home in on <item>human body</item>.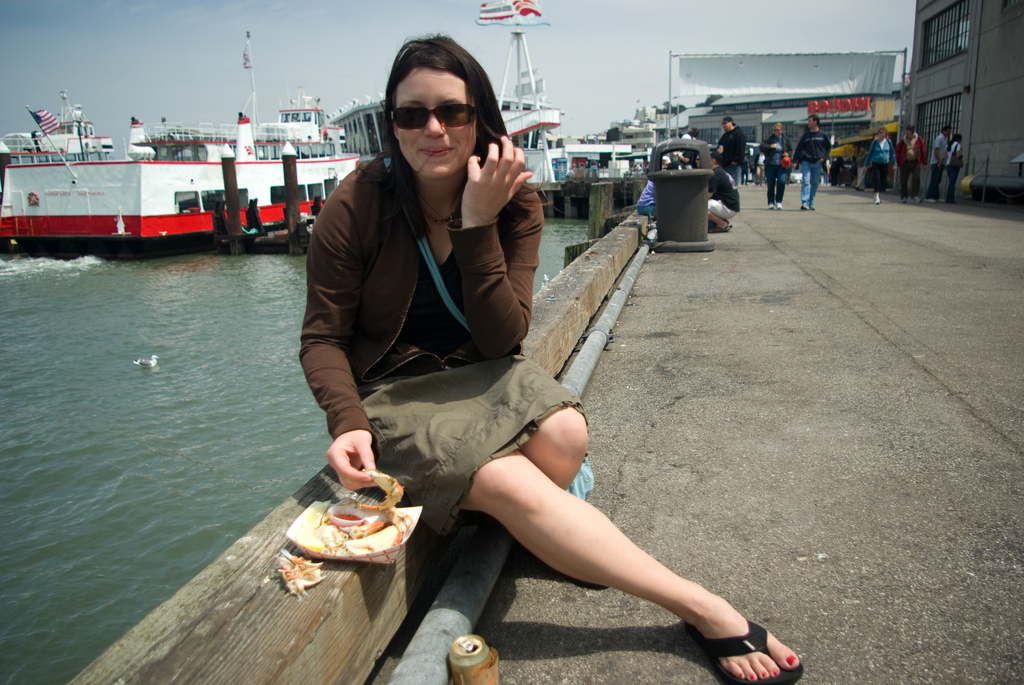
Homed in at <box>757,136,794,211</box>.
